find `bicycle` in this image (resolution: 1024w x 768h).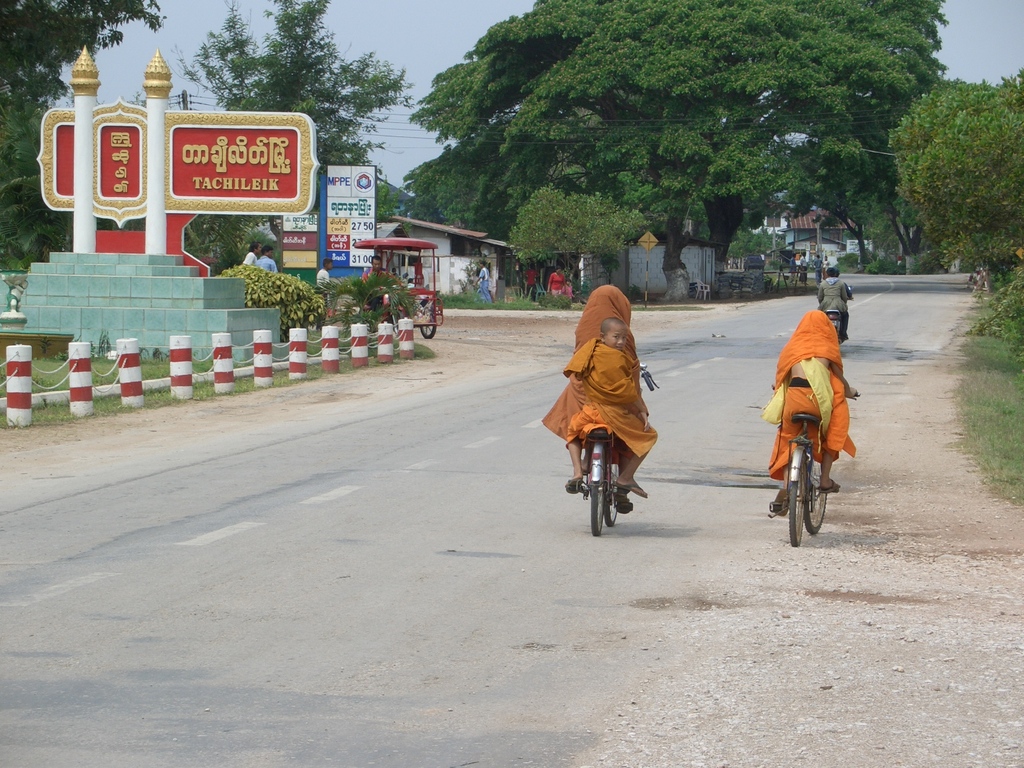
564:362:661:536.
